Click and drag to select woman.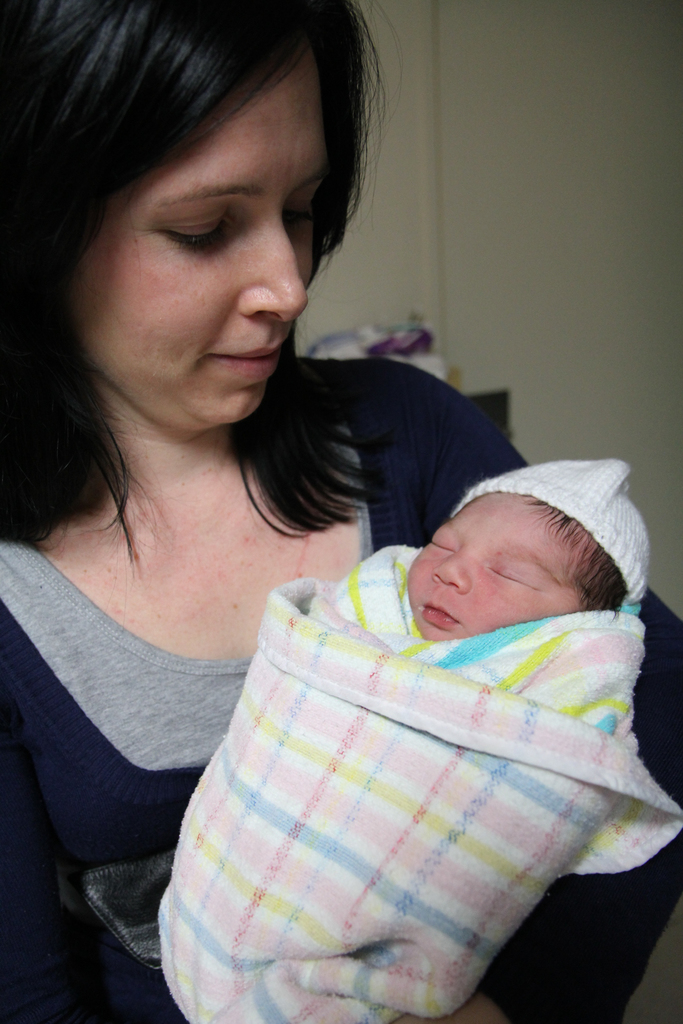
Selection: Rect(0, 0, 682, 1023).
